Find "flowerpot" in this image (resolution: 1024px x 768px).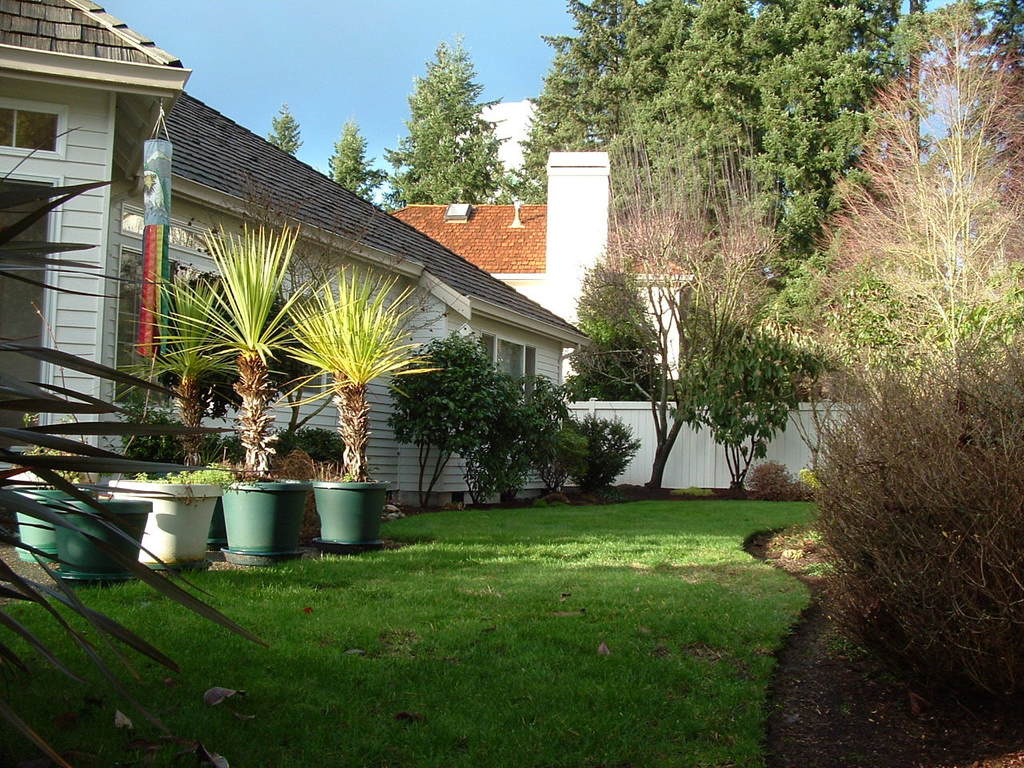
[10, 482, 90, 560].
